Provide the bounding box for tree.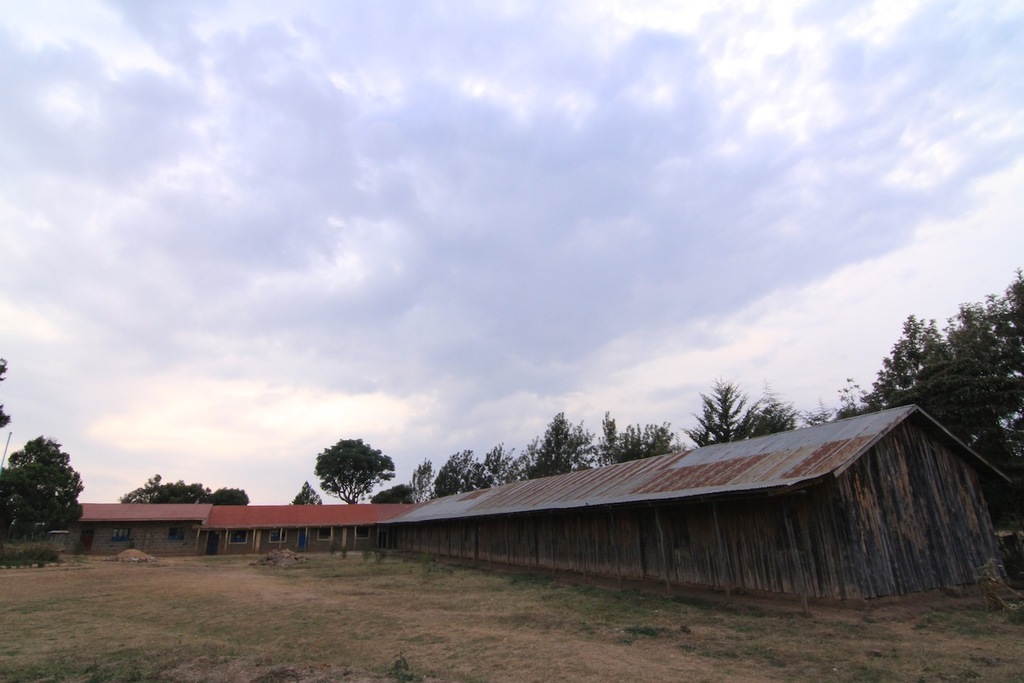
crop(826, 262, 1023, 504).
